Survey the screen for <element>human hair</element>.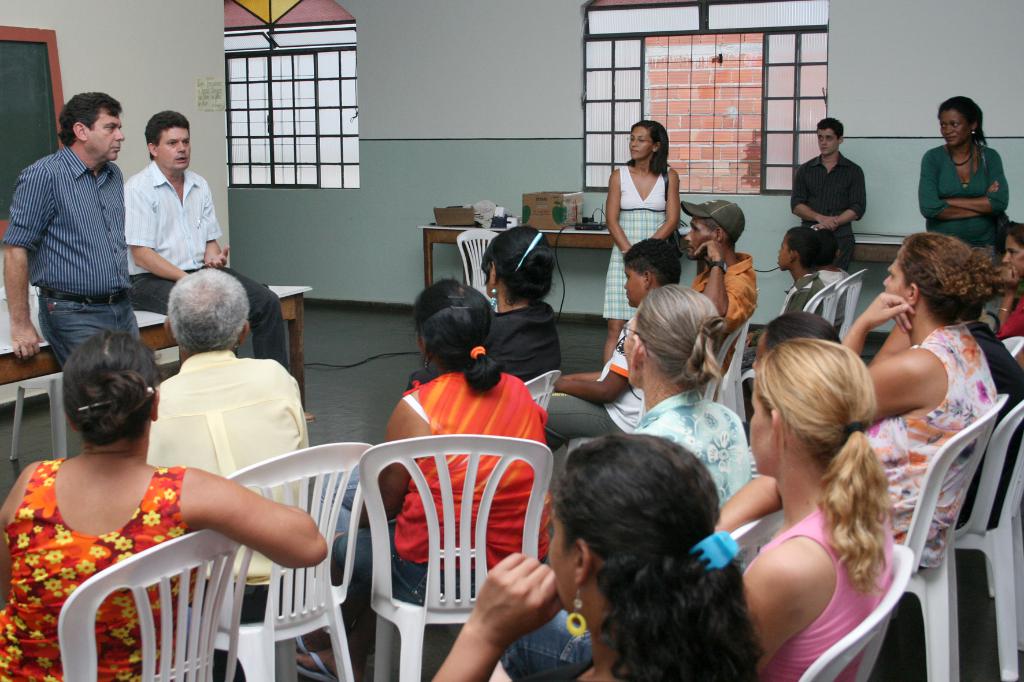
Survey found: 480,221,560,310.
